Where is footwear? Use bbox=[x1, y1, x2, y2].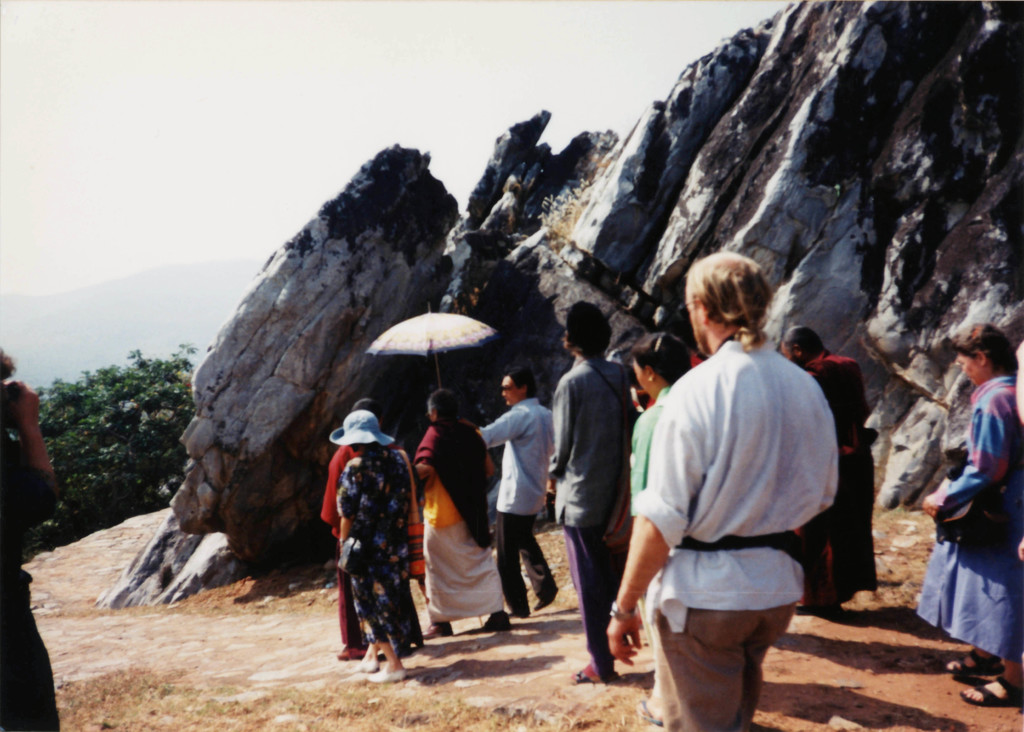
bbox=[354, 659, 372, 665].
